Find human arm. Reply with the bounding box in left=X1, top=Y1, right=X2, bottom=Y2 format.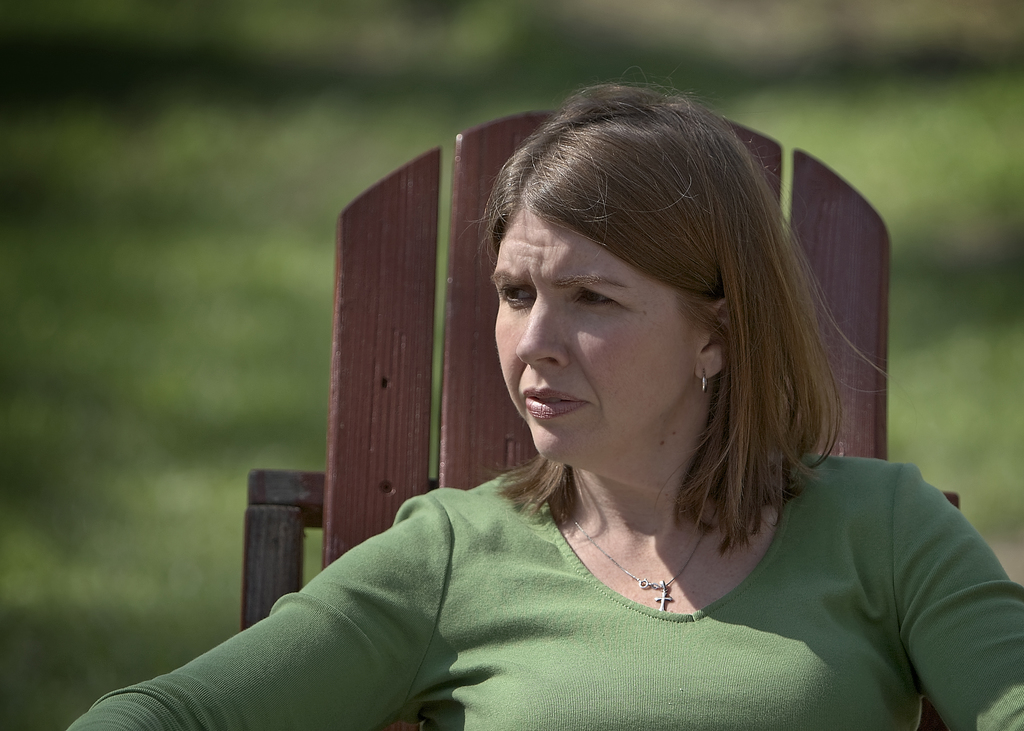
left=874, top=458, right=1023, bottom=730.
